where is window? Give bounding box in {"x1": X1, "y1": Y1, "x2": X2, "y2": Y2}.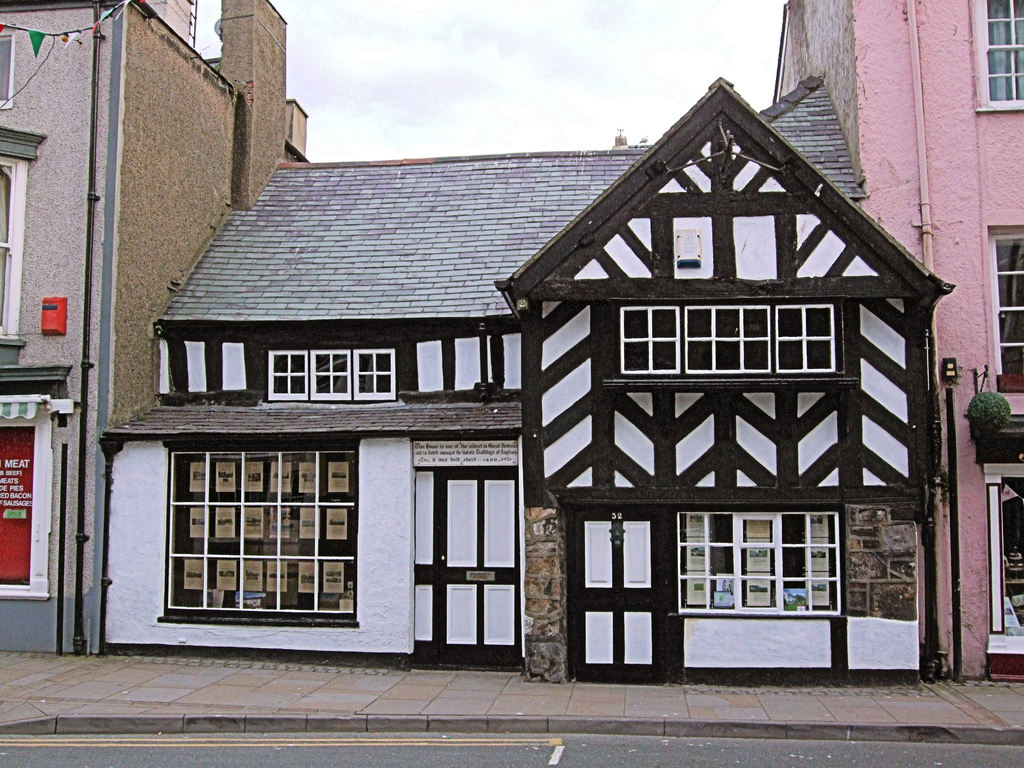
{"x1": 0, "y1": 33, "x2": 16, "y2": 108}.
